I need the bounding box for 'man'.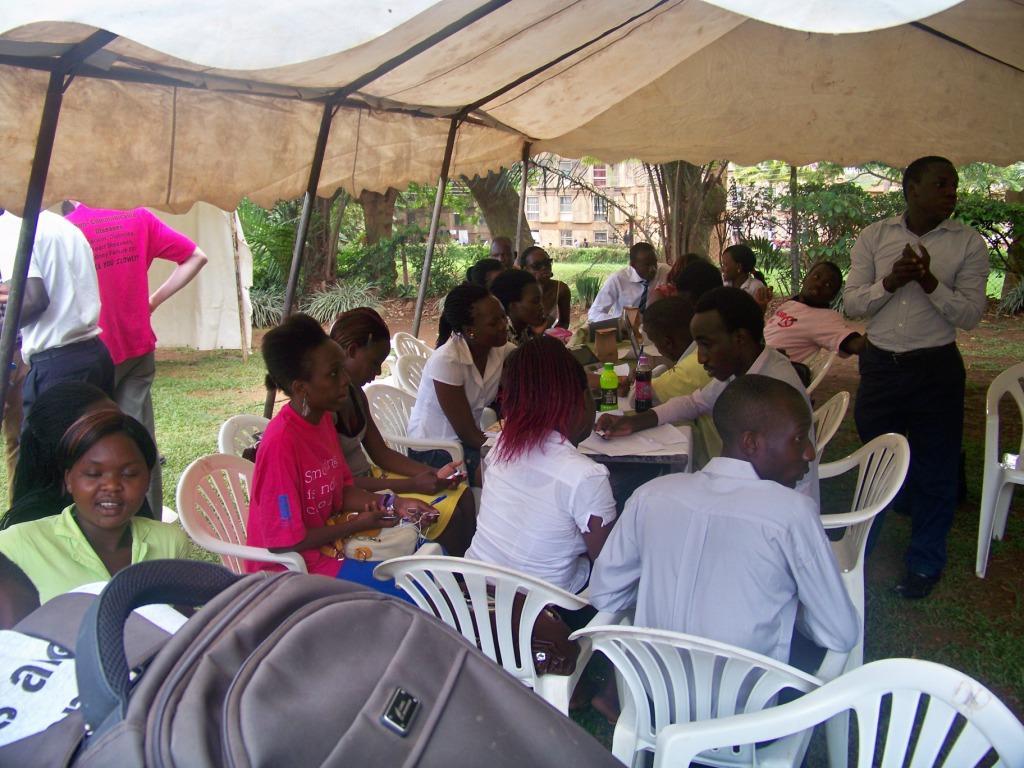
Here it is: box=[749, 261, 889, 380].
